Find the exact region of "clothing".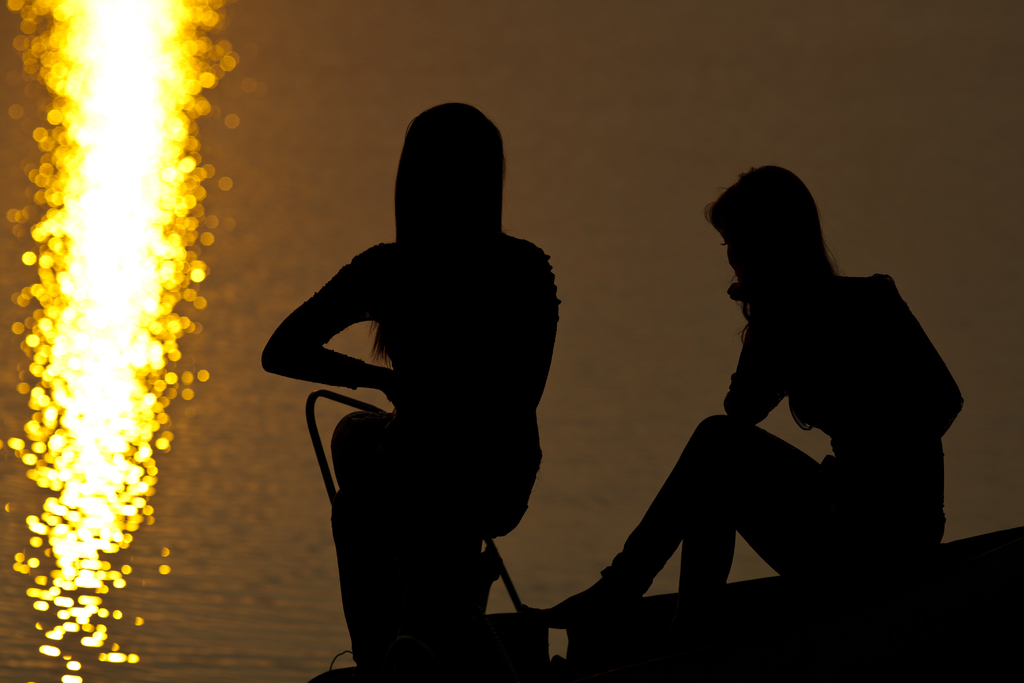
Exact region: bbox=[579, 213, 950, 622].
